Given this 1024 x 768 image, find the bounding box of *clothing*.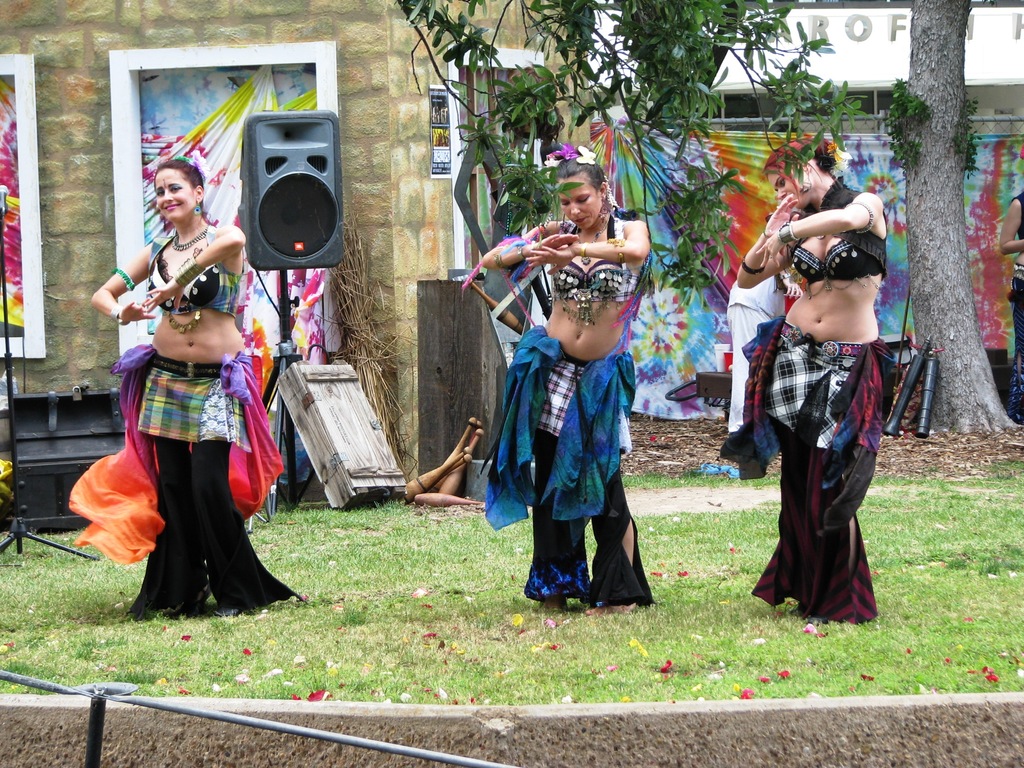
{"x1": 490, "y1": 331, "x2": 652, "y2": 599}.
